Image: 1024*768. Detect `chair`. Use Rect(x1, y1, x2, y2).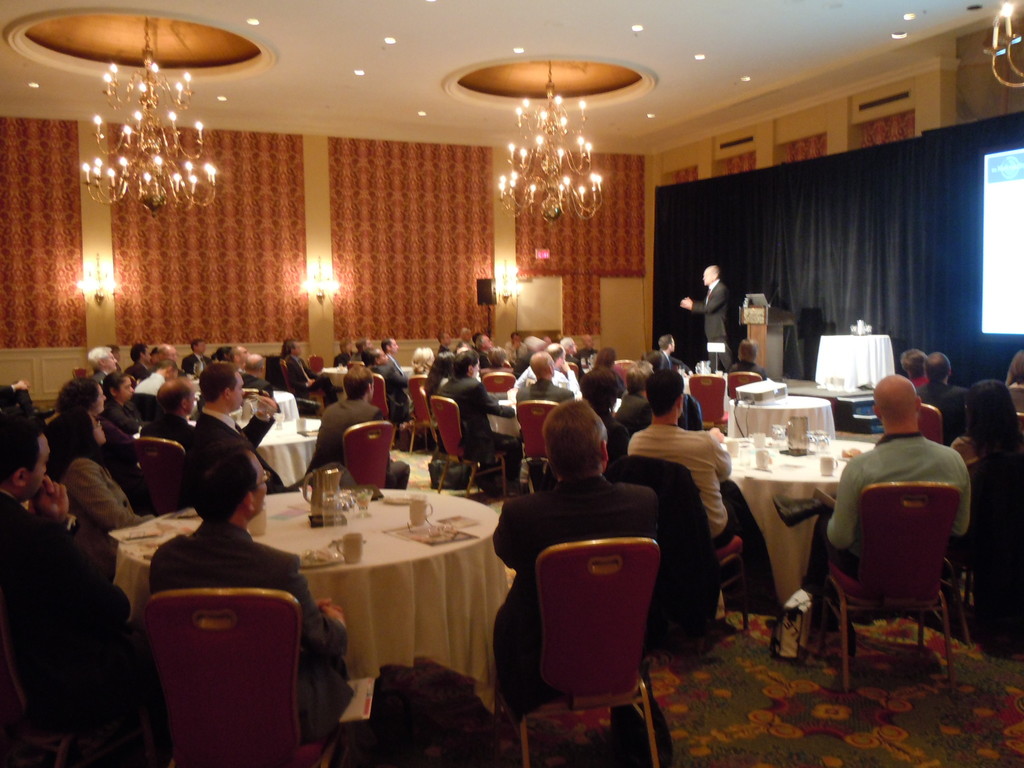
Rect(404, 374, 435, 452).
